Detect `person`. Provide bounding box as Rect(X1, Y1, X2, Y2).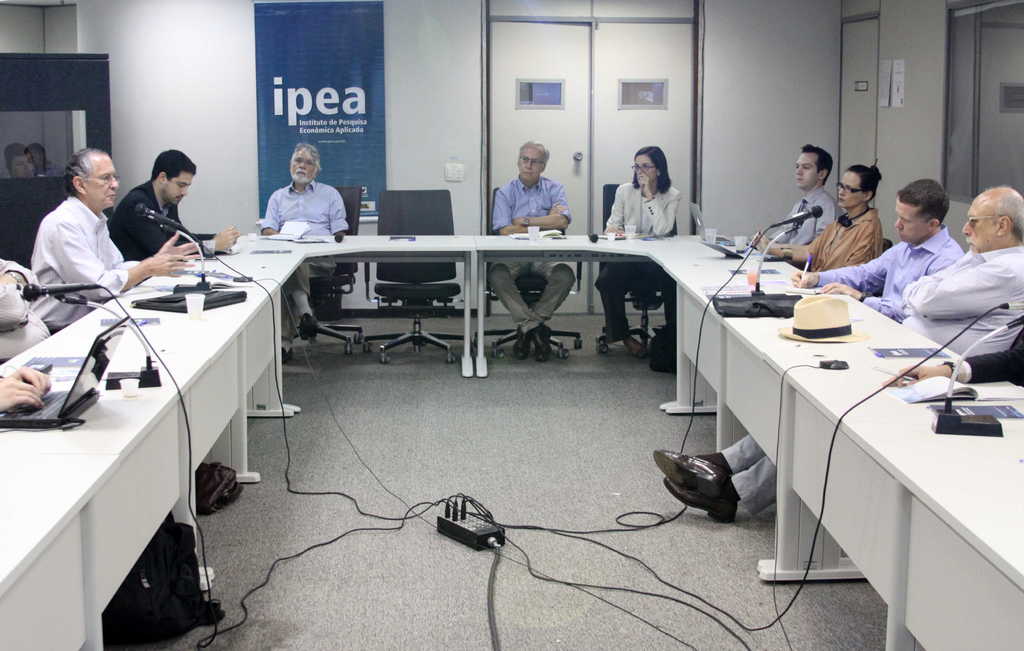
Rect(745, 142, 833, 242).
